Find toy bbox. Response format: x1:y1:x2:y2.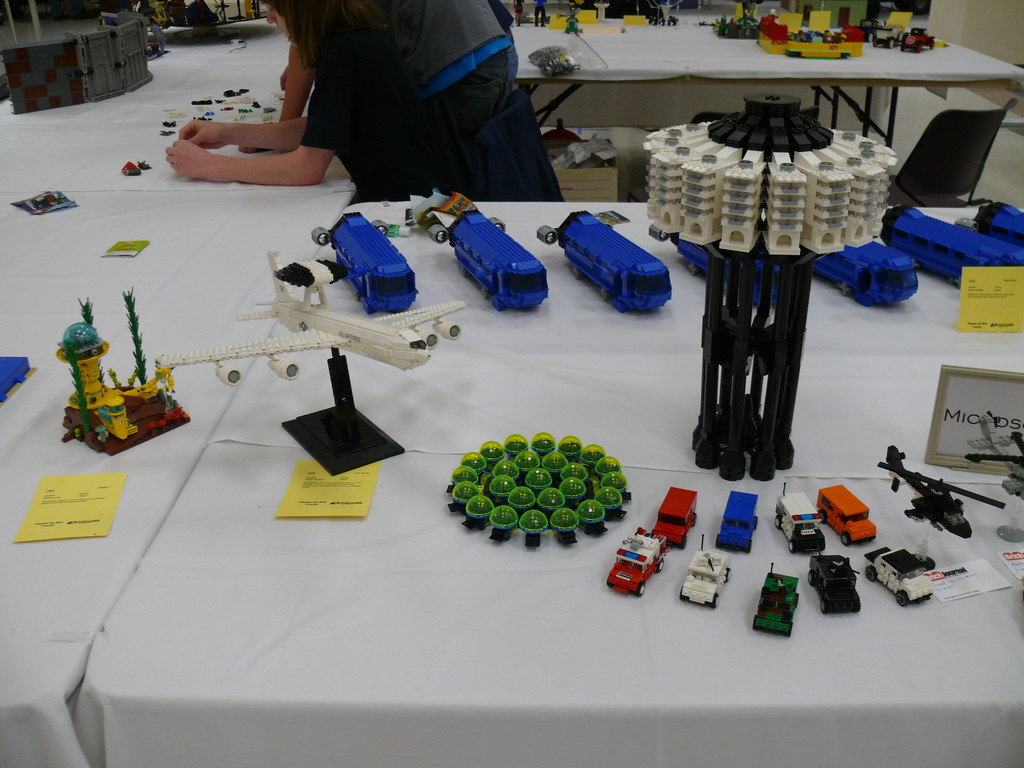
609:528:670:596.
